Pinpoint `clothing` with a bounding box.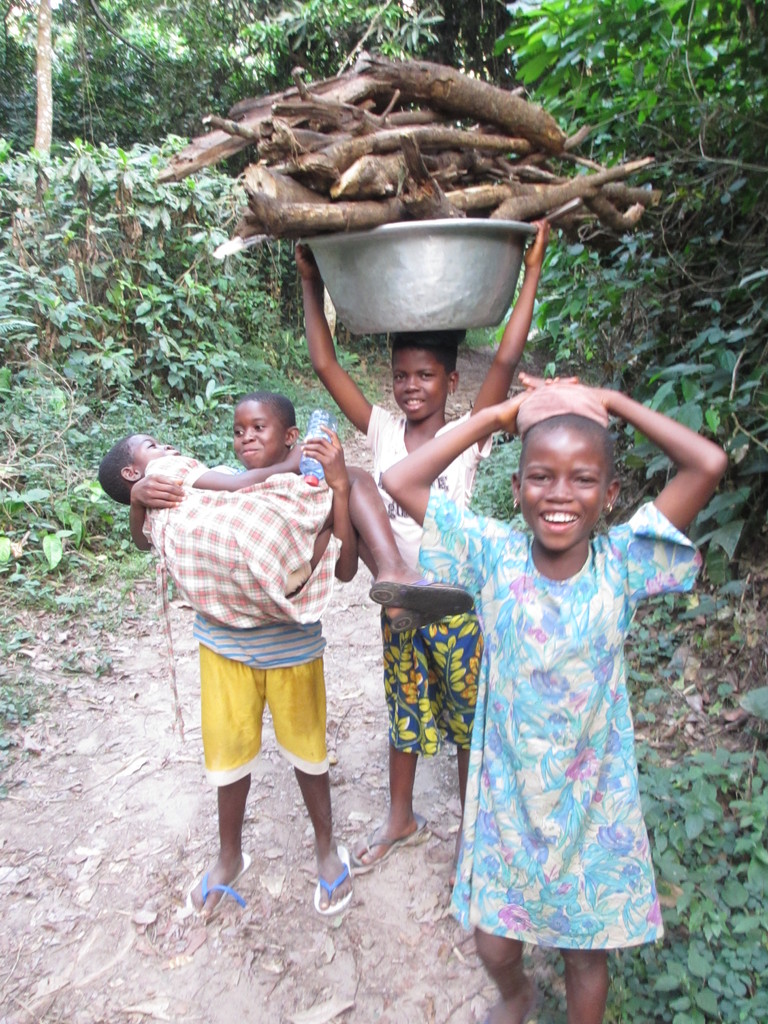
select_region(439, 463, 700, 963).
